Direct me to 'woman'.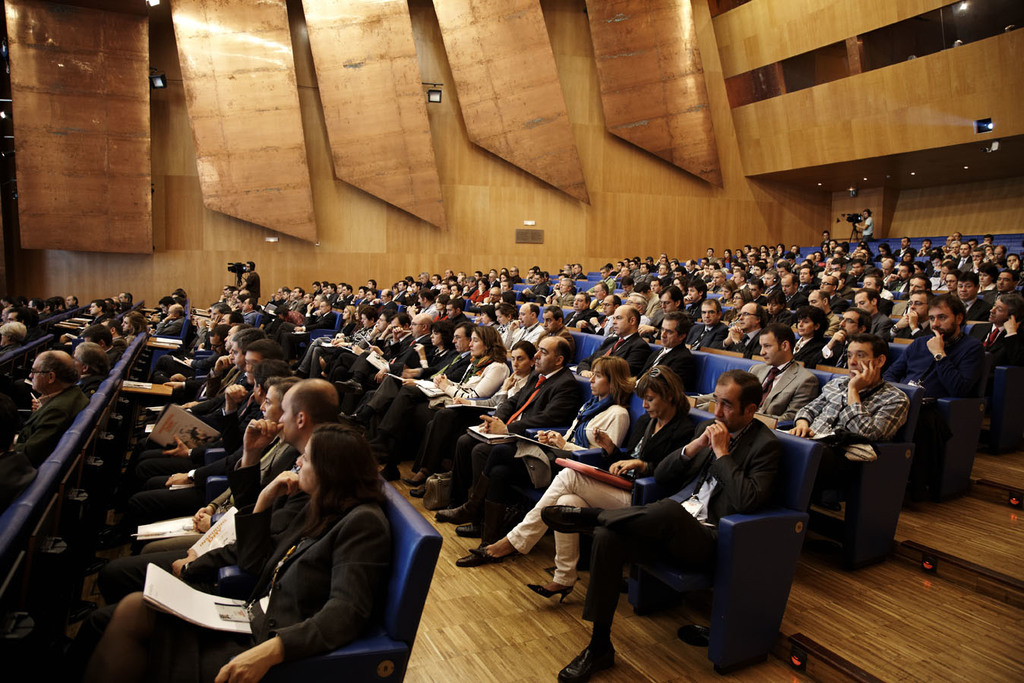
Direction: (x1=122, y1=310, x2=149, y2=349).
